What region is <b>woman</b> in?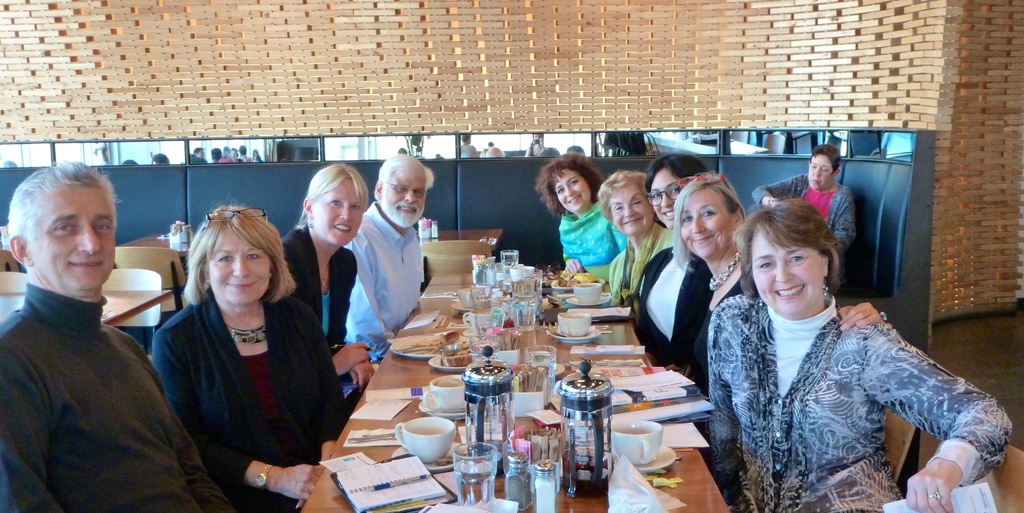
<region>593, 174, 666, 295</region>.
